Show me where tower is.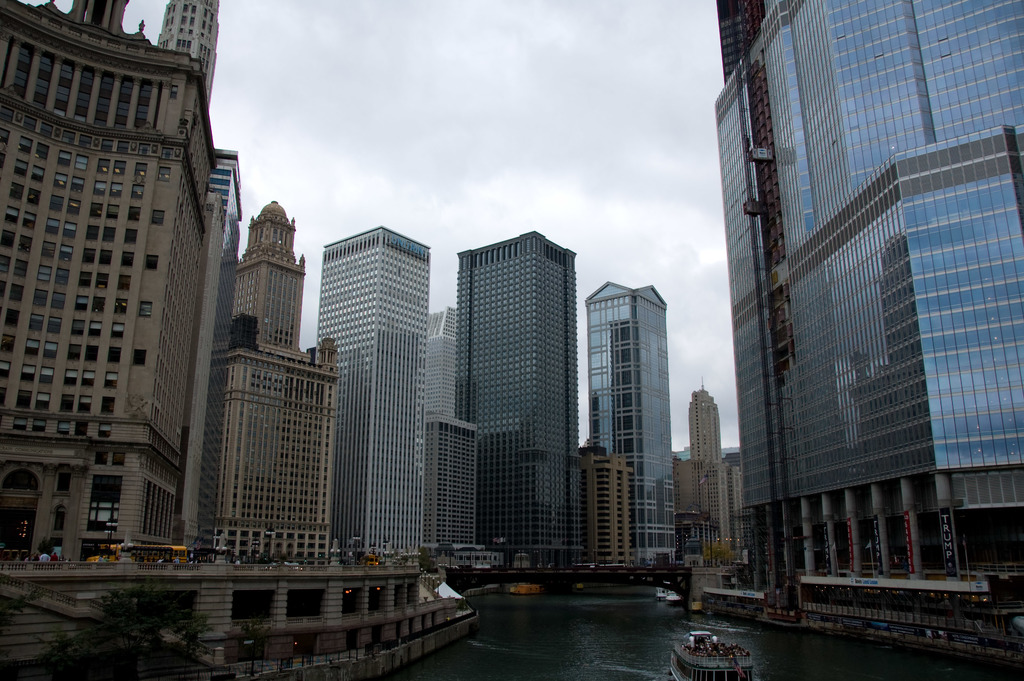
tower is at box=[451, 229, 588, 573].
